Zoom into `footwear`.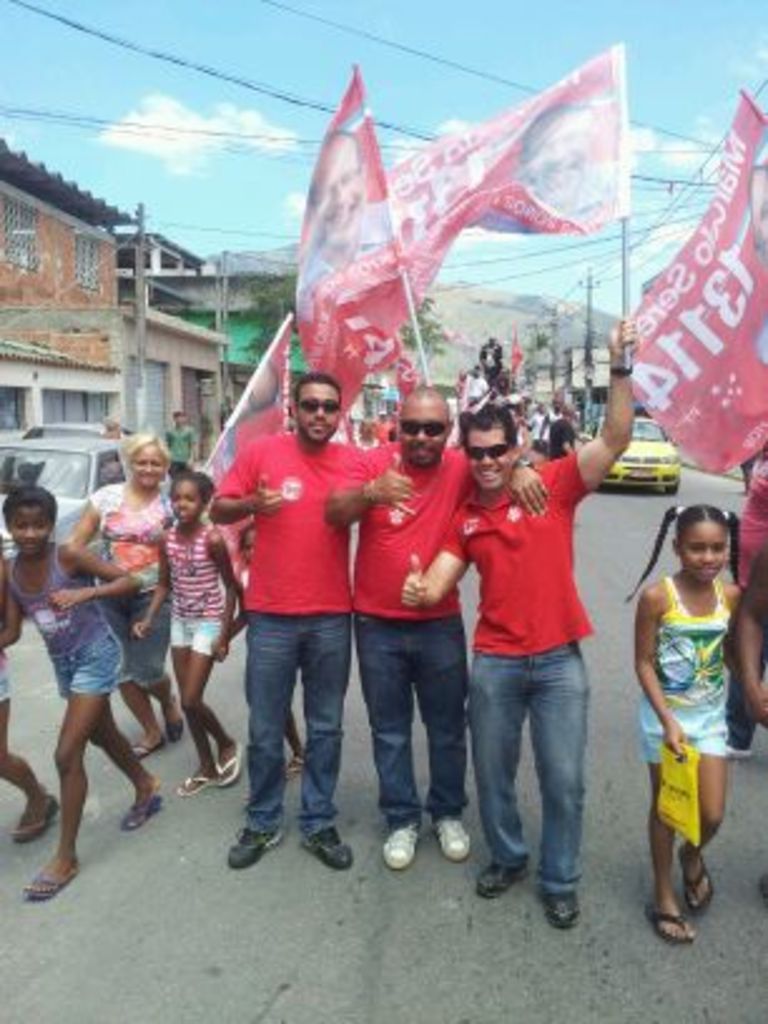
Zoom target: [550,883,572,929].
